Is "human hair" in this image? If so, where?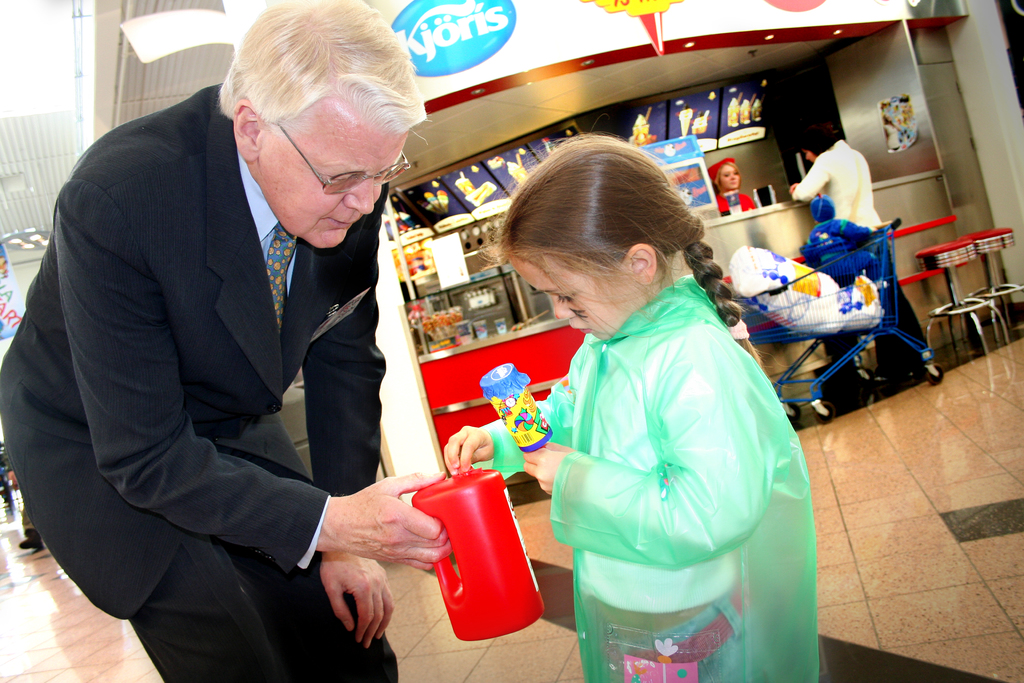
Yes, at BBox(511, 142, 747, 347).
